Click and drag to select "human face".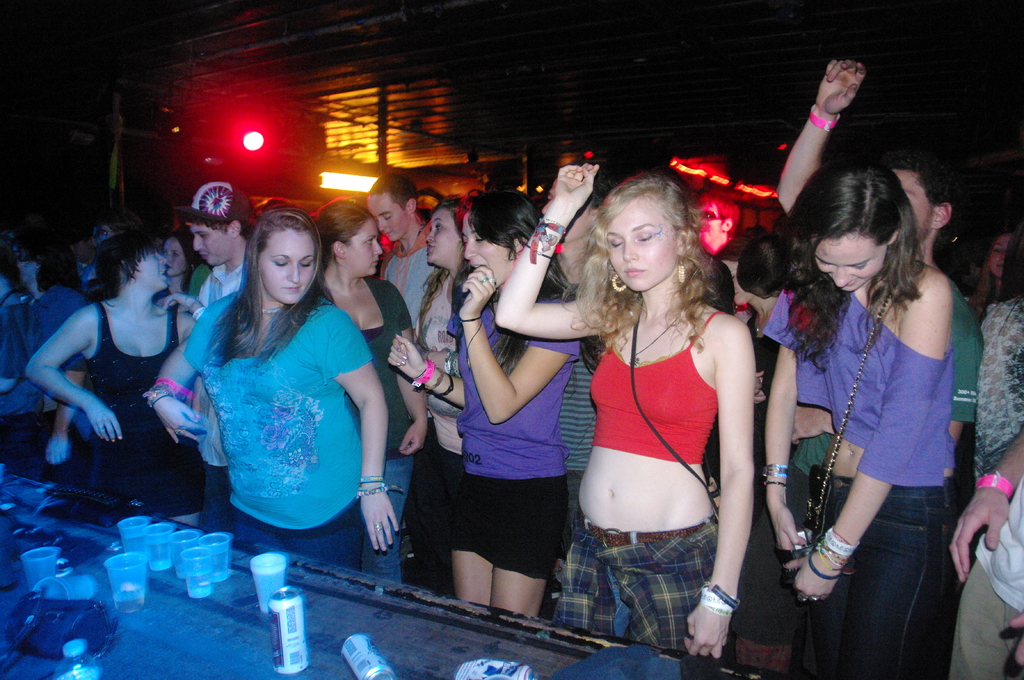
Selection: pyautogui.locateOnScreen(260, 219, 314, 308).
